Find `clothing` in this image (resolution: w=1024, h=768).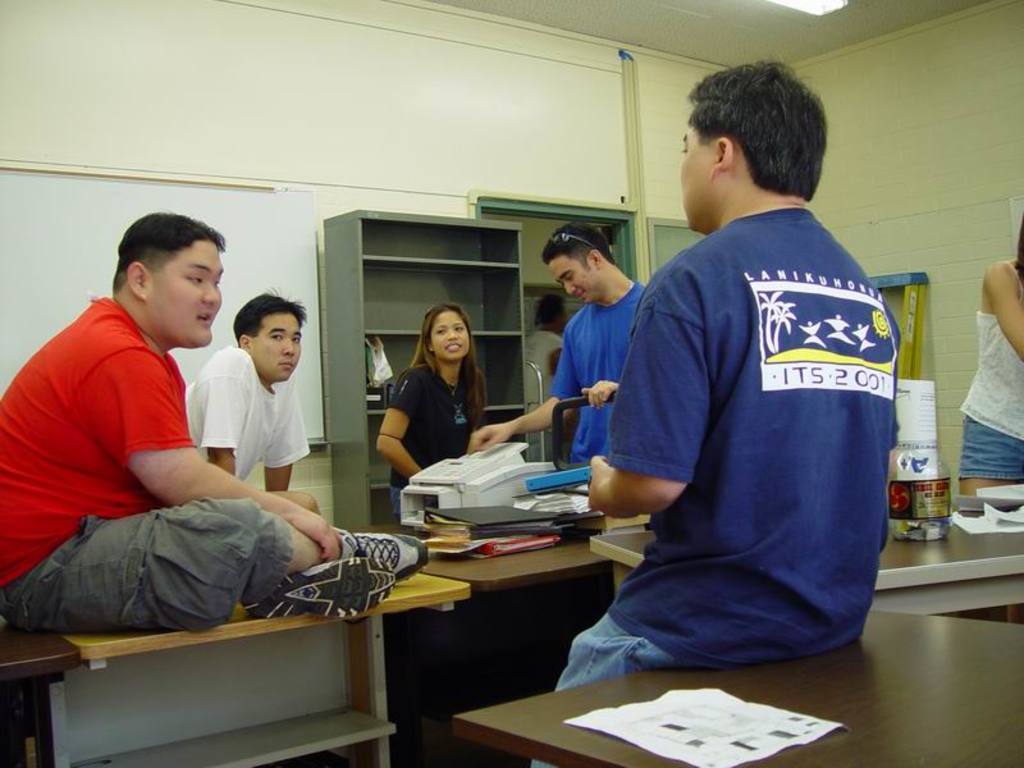
[182,347,307,509].
